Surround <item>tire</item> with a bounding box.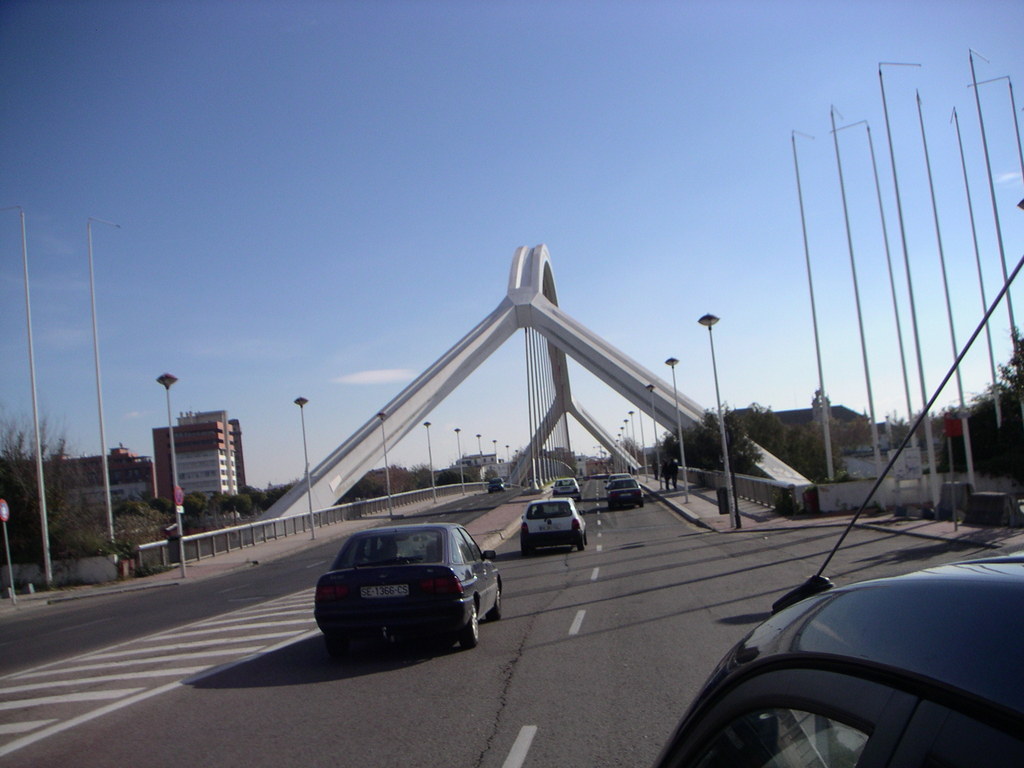
crop(613, 504, 620, 516).
